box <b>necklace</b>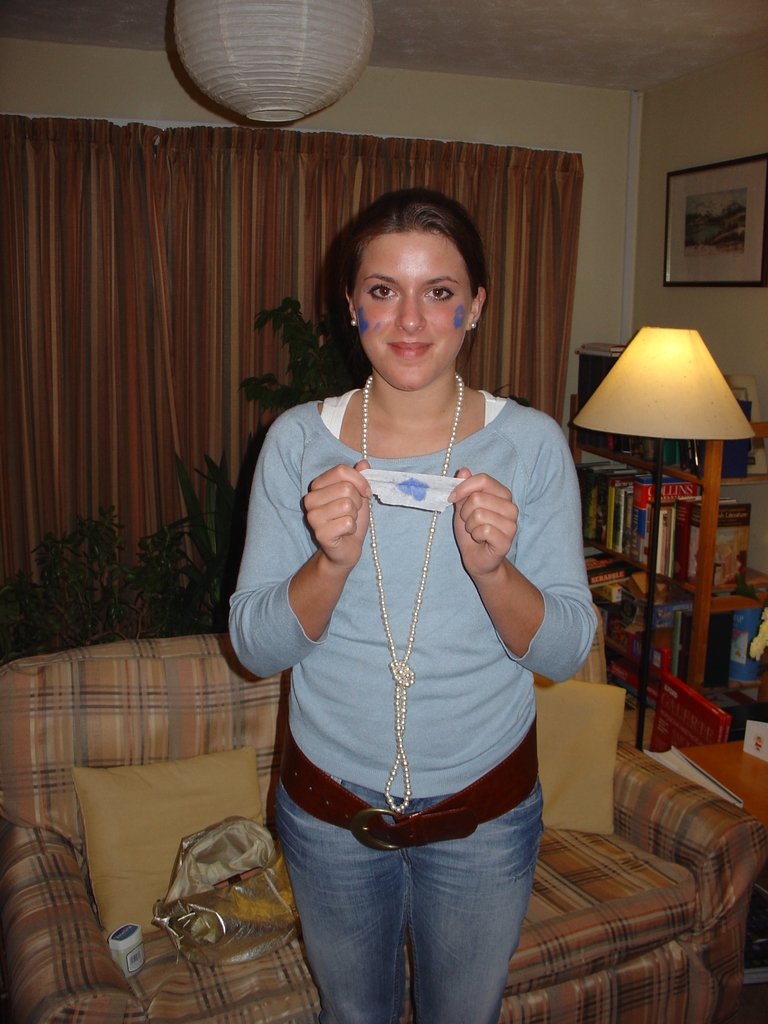
<box>362,370,461,810</box>
